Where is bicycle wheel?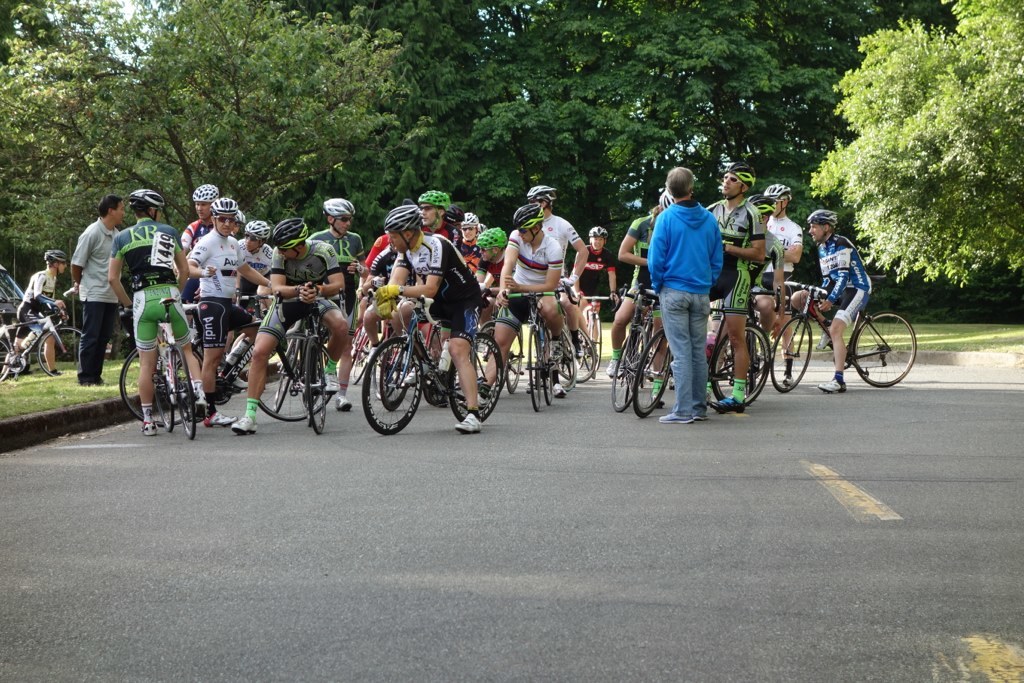
x1=383 y1=334 x2=416 y2=413.
